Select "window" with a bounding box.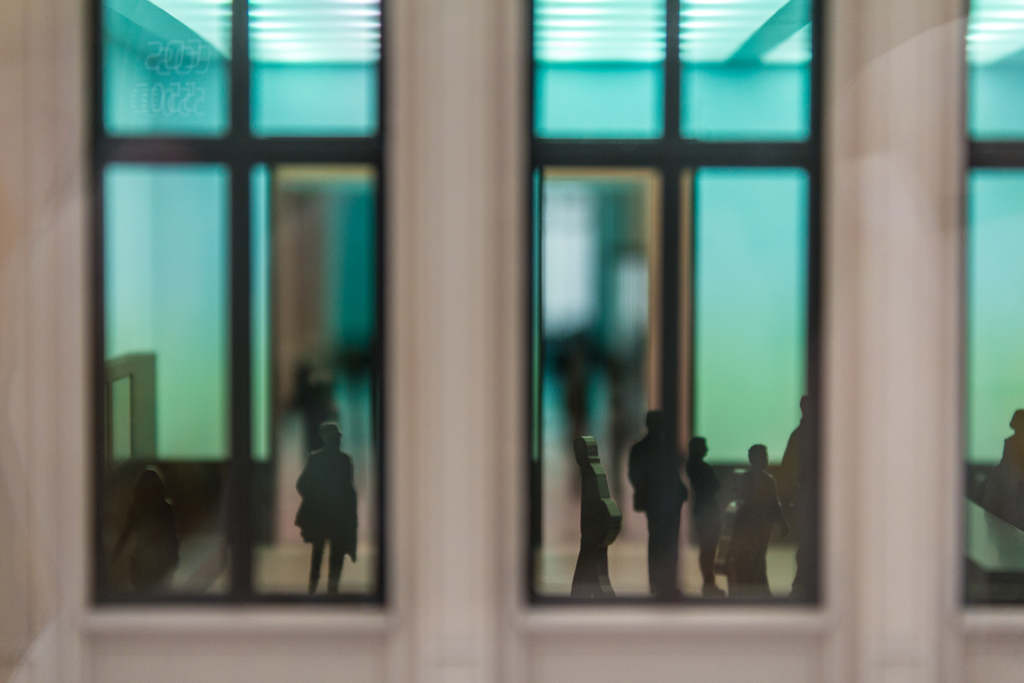
l=509, t=0, r=824, b=627.
